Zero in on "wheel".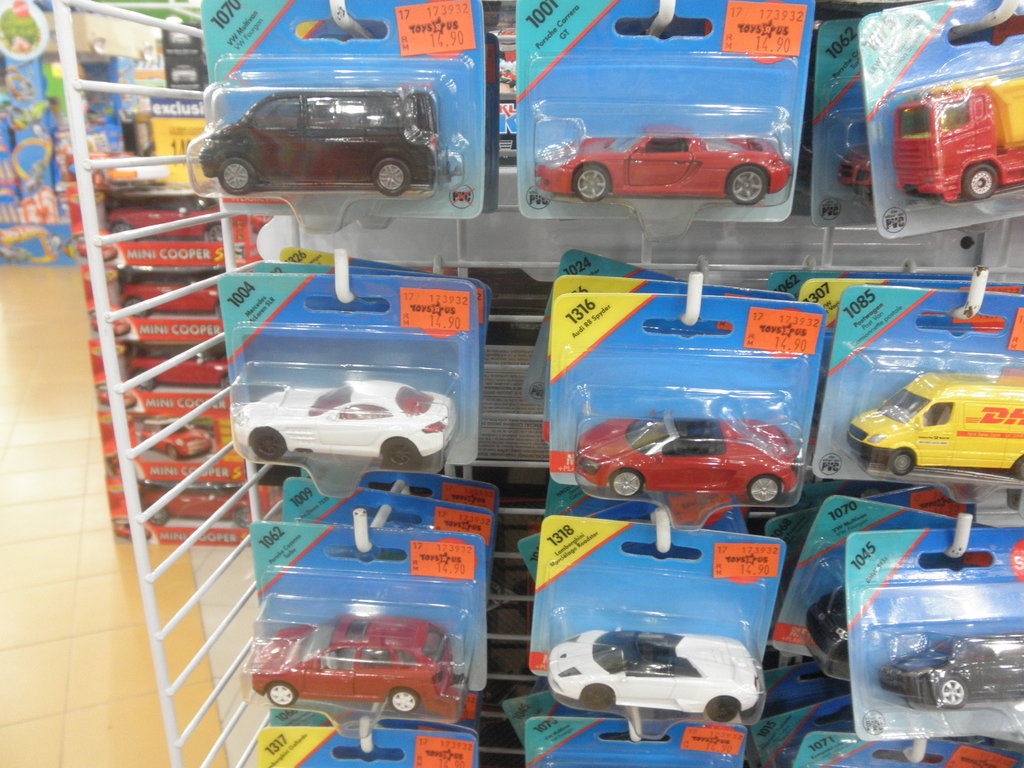
Zeroed in: [269, 685, 297, 706].
